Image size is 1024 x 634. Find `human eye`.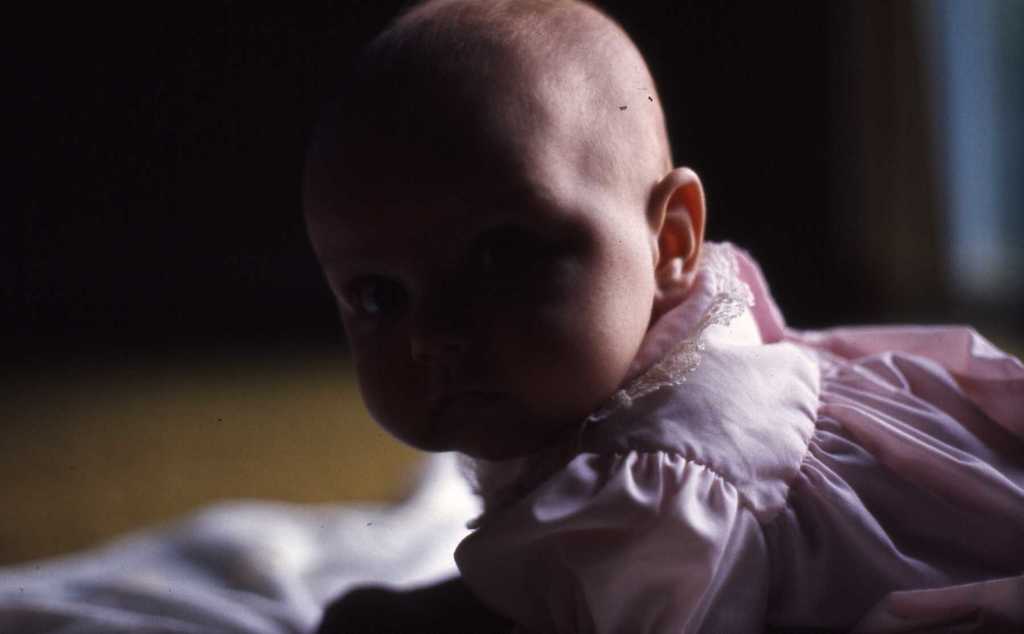
(351,276,412,318).
